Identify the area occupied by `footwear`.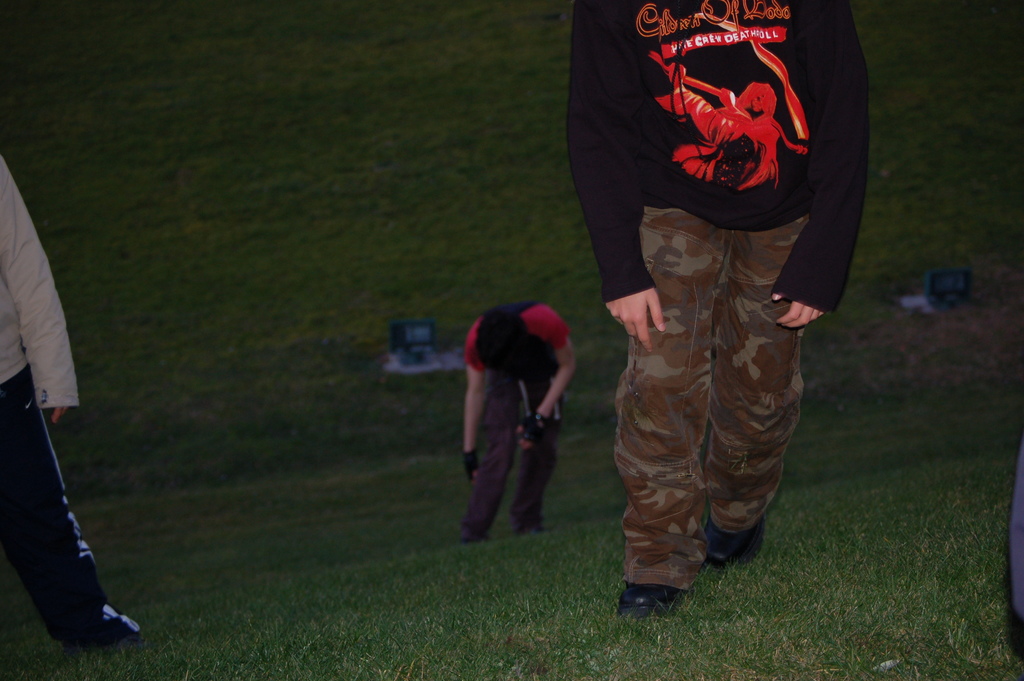
Area: left=612, top=584, right=699, bottom=623.
